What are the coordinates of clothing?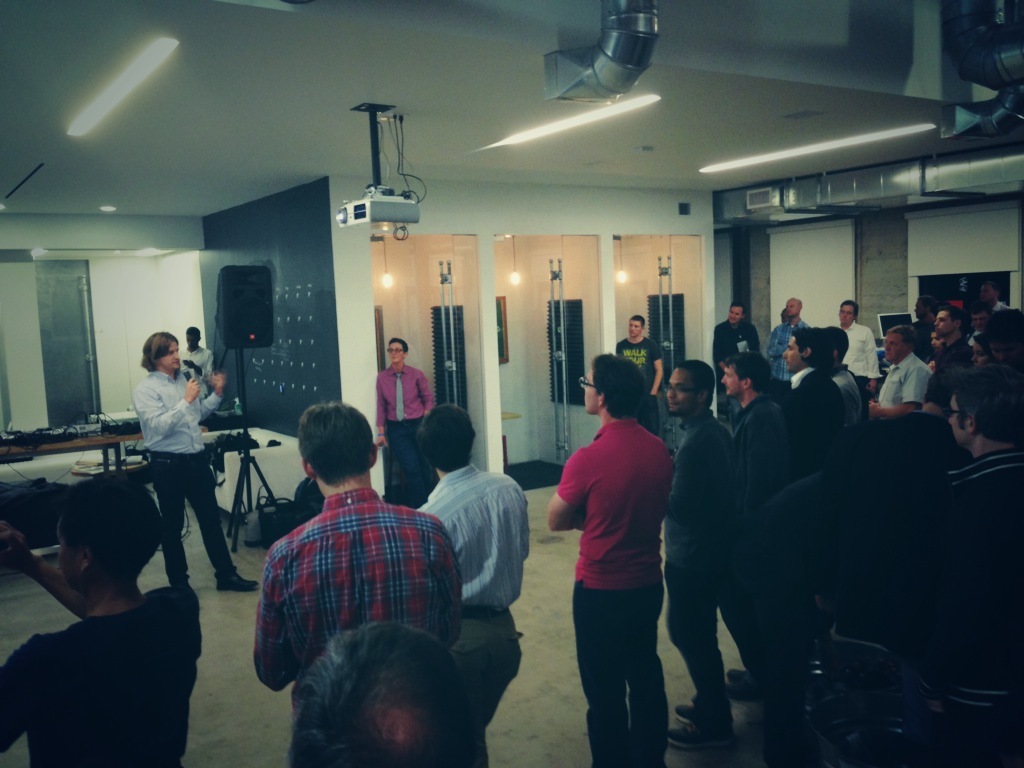
x1=132 y1=369 x2=237 y2=583.
